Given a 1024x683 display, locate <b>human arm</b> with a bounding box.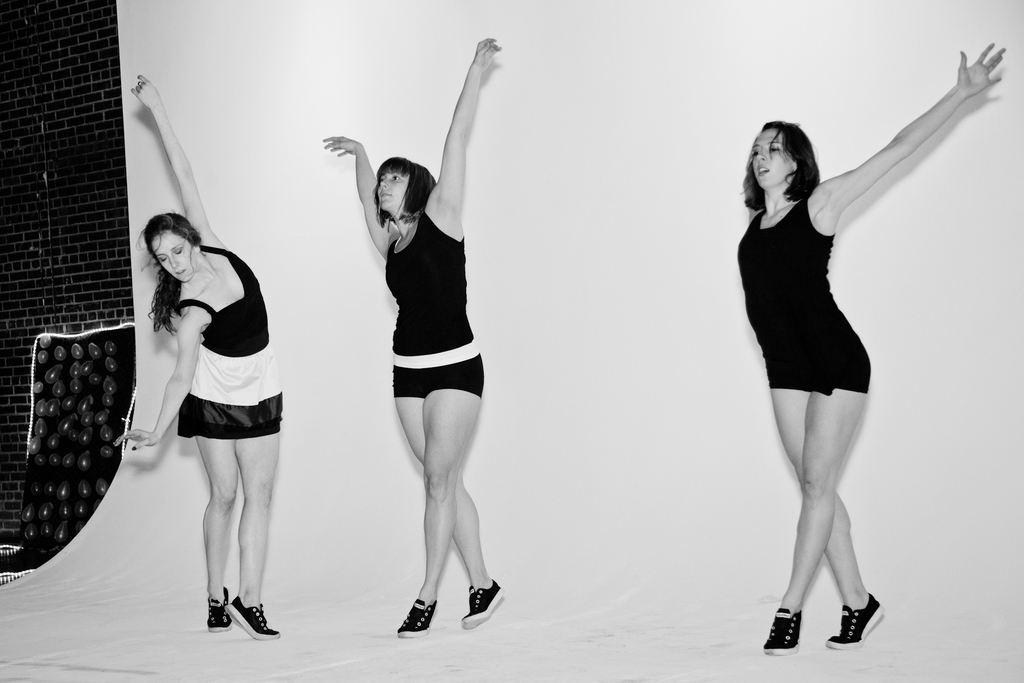
Located: [left=425, top=31, right=504, bottom=226].
